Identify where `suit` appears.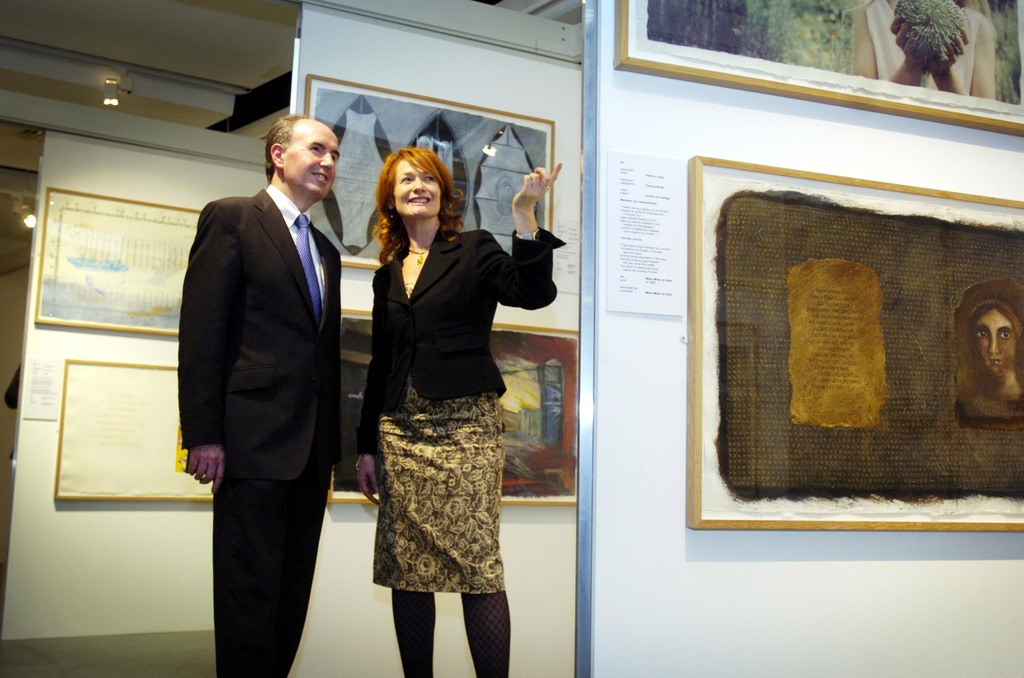
Appears at x1=358 y1=220 x2=565 y2=455.
